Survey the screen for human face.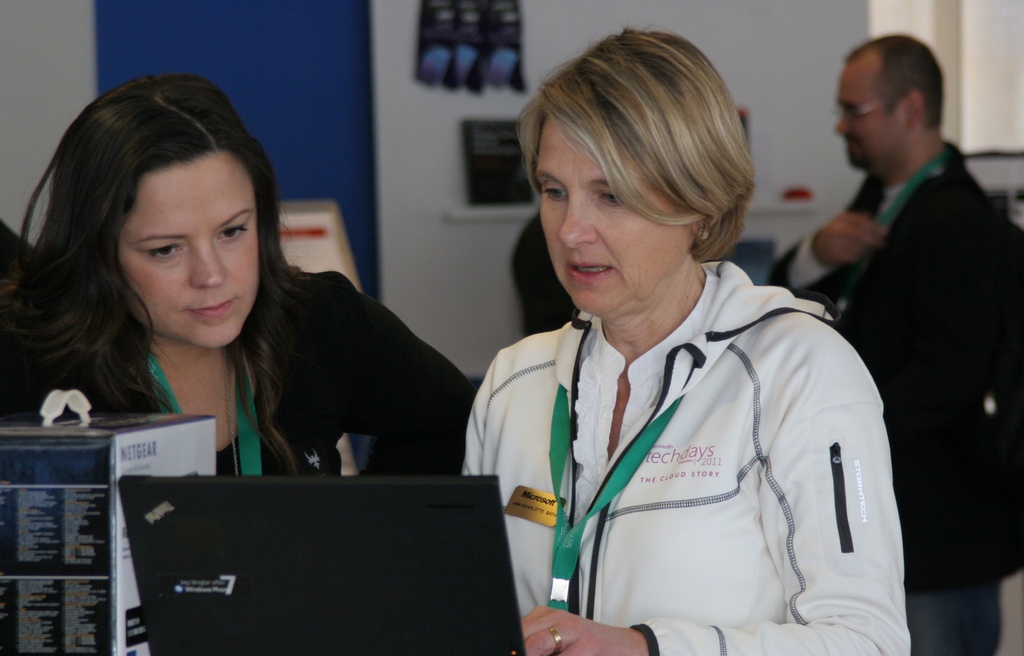
Survey found: (left=116, top=150, right=256, bottom=346).
